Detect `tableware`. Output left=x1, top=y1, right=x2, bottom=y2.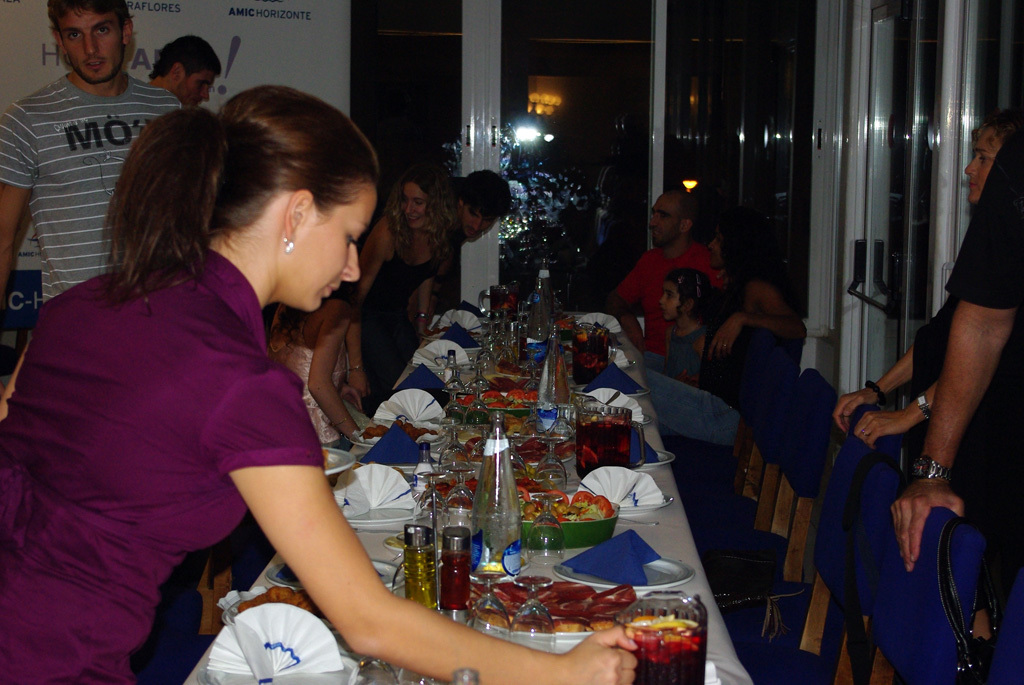
left=469, top=569, right=515, bottom=640.
